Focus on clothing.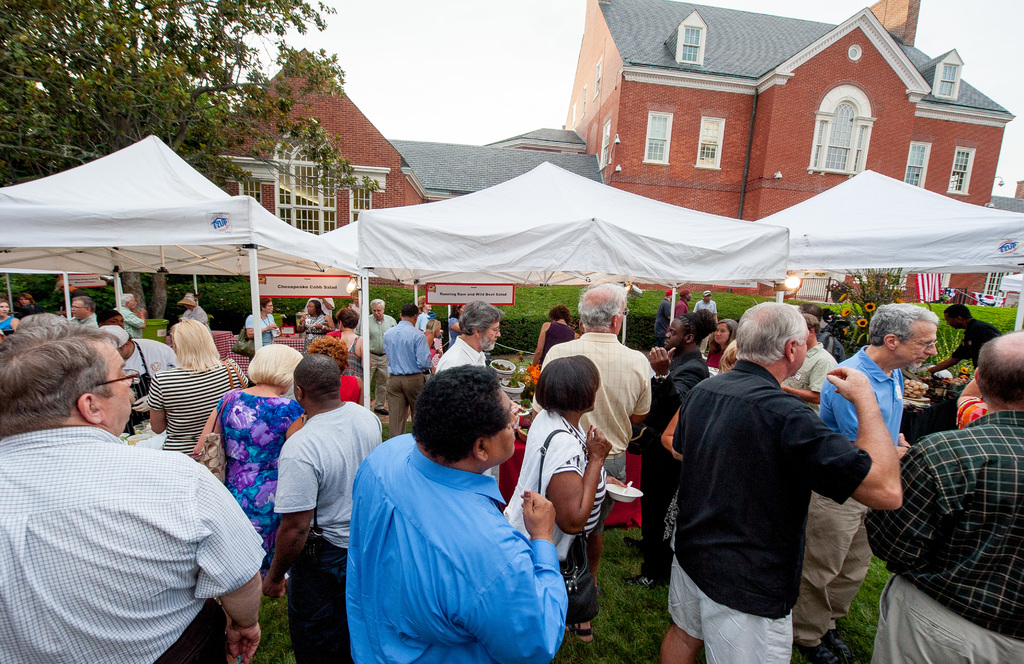
Focused at {"left": 434, "top": 333, "right": 481, "bottom": 379}.
